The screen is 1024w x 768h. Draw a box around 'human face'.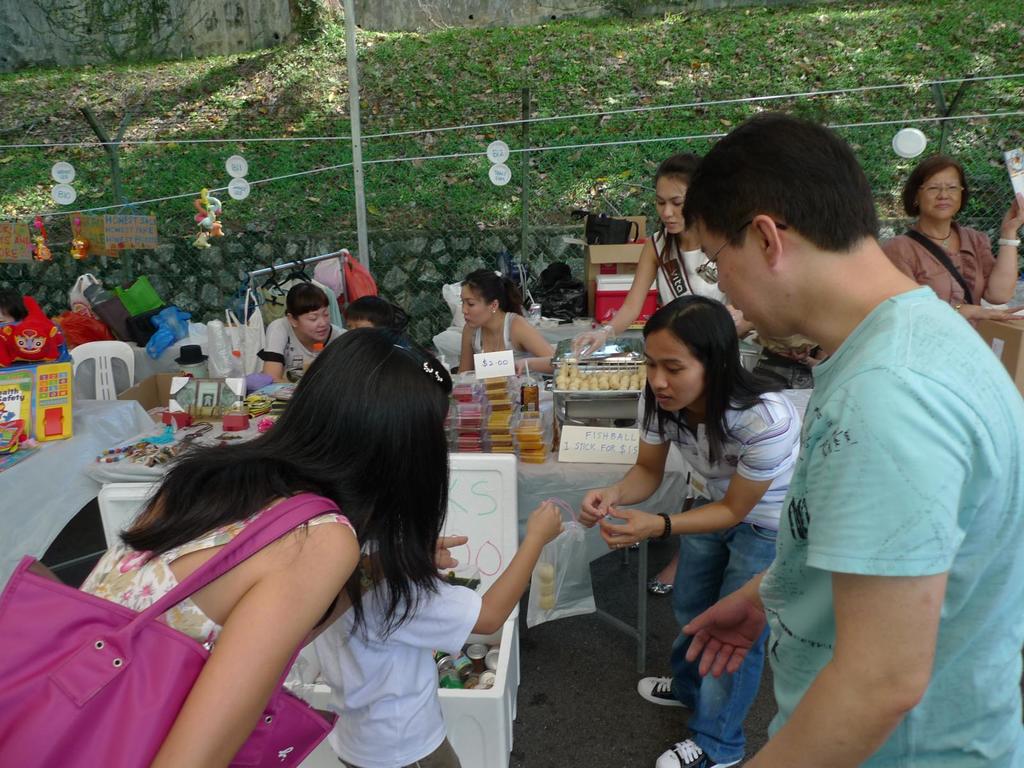
x1=352 y1=319 x2=371 y2=333.
